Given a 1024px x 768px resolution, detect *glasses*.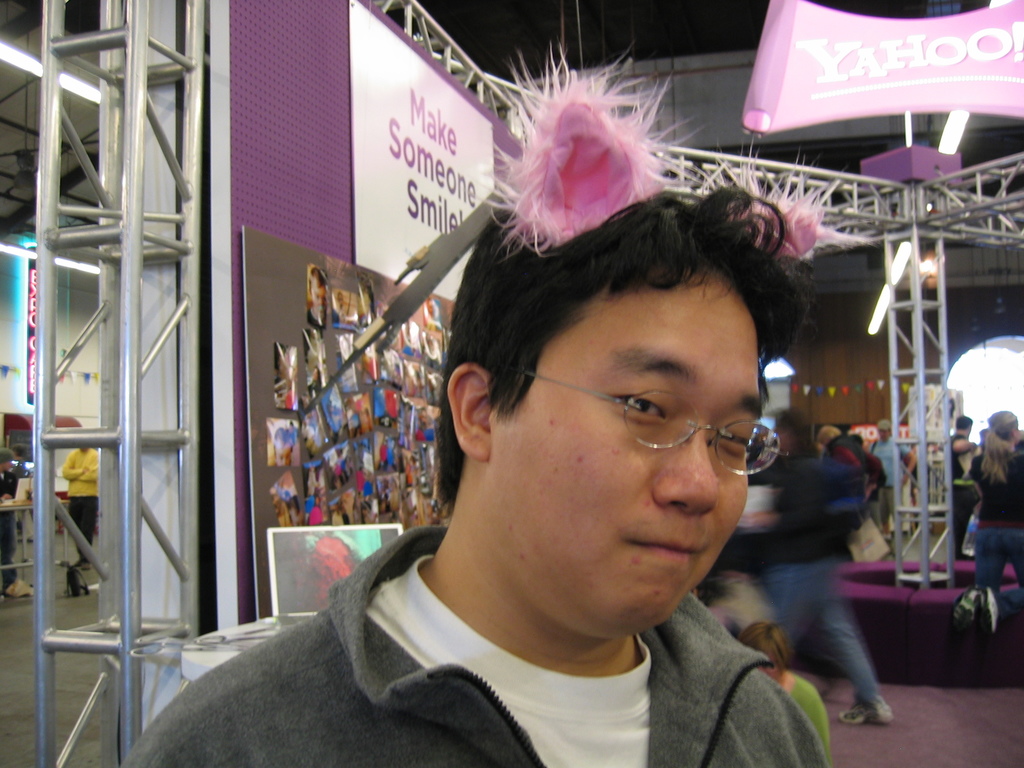
{"x1": 520, "y1": 374, "x2": 776, "y2": 474}.
